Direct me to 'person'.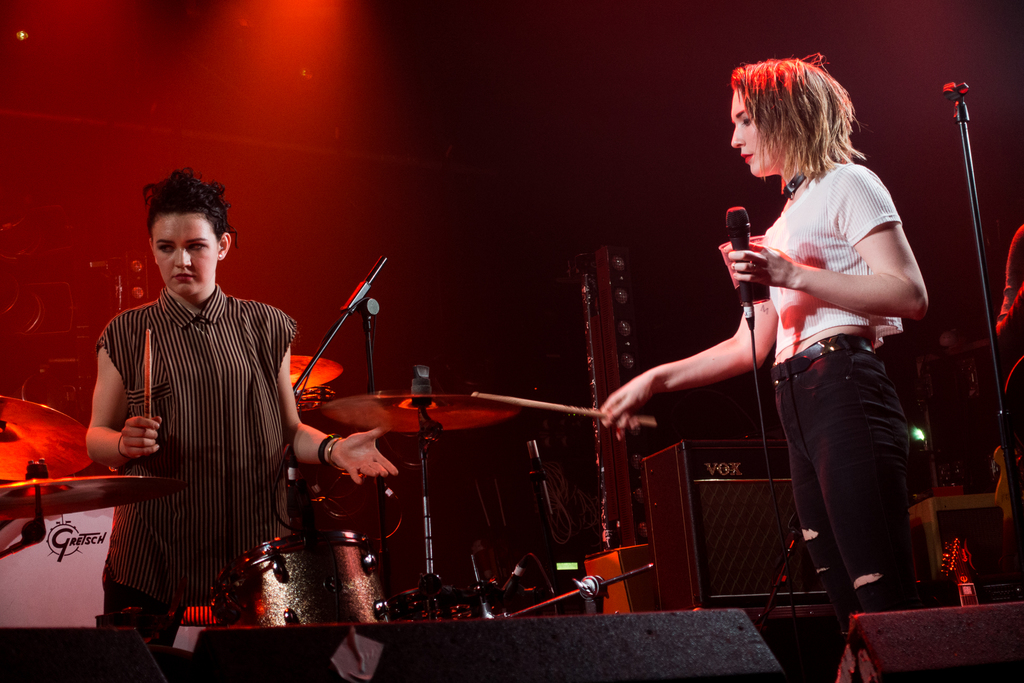
Direction: rect(598, 50, 929, 643).
